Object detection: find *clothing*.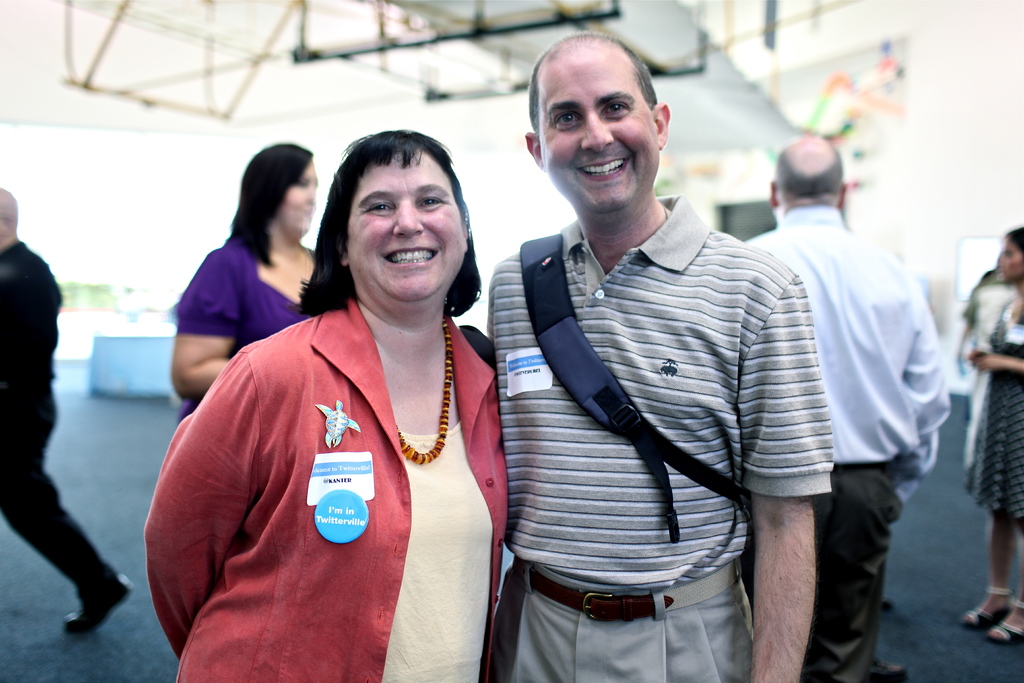
(962, 297, 1023, 527).
